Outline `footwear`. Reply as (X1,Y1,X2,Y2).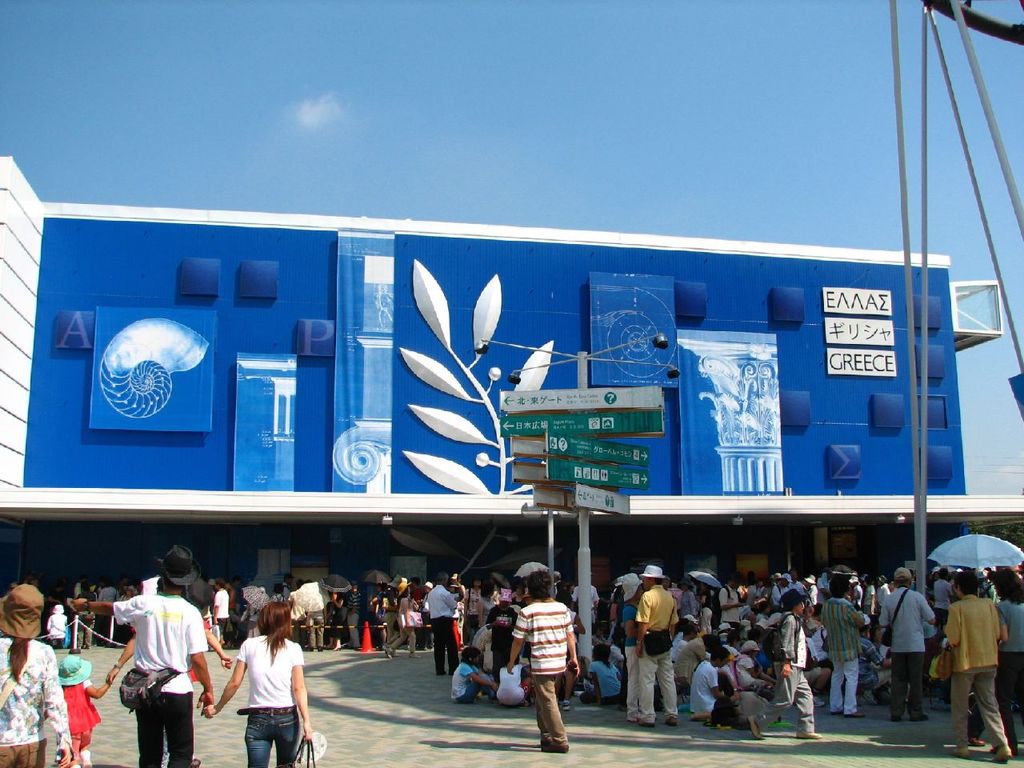
(846,710,862,716).
